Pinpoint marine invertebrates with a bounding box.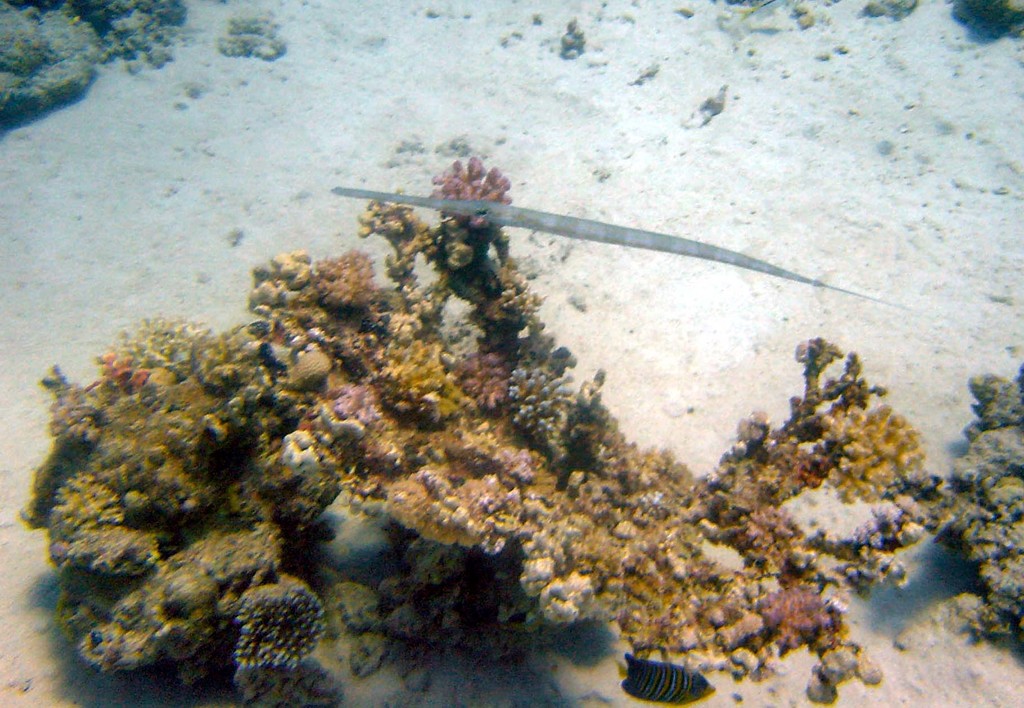
0, 0, 89, 111.
